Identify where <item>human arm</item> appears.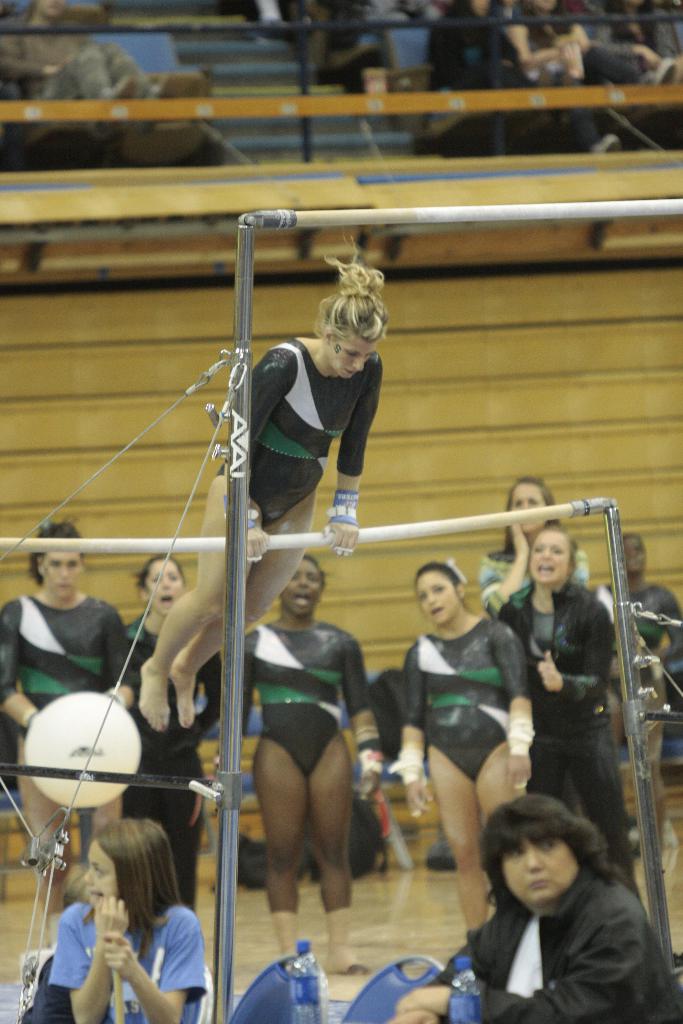
Appears at <region>322, 473, 361, 562</region>.
